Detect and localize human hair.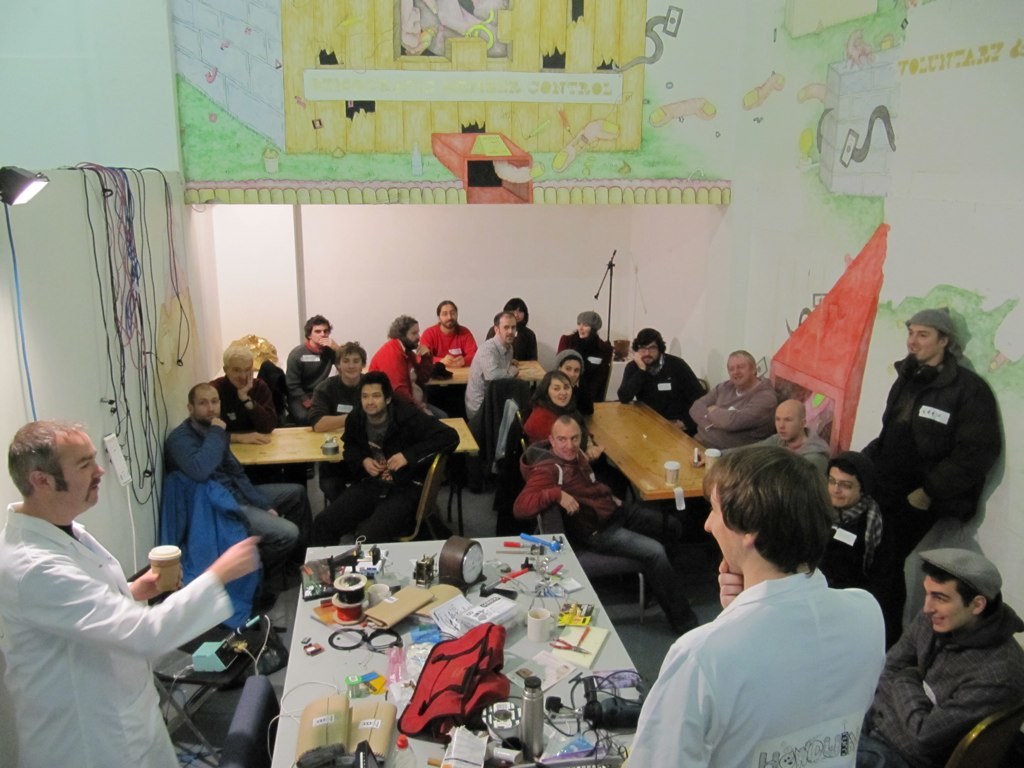
Localized at (x1=629, y1=327, x2=667, y2=353).
